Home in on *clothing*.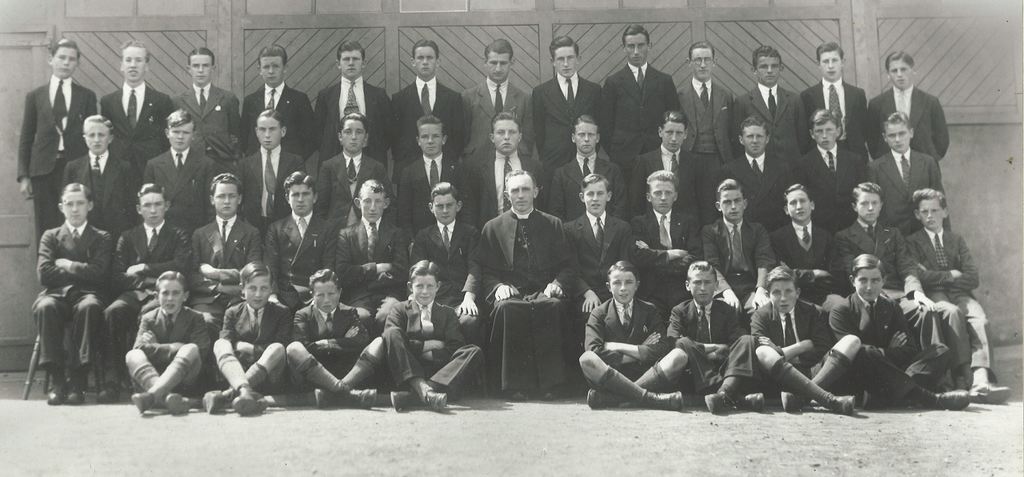
Homed in at x1=826 y1=289 x2=952 y2=406.
